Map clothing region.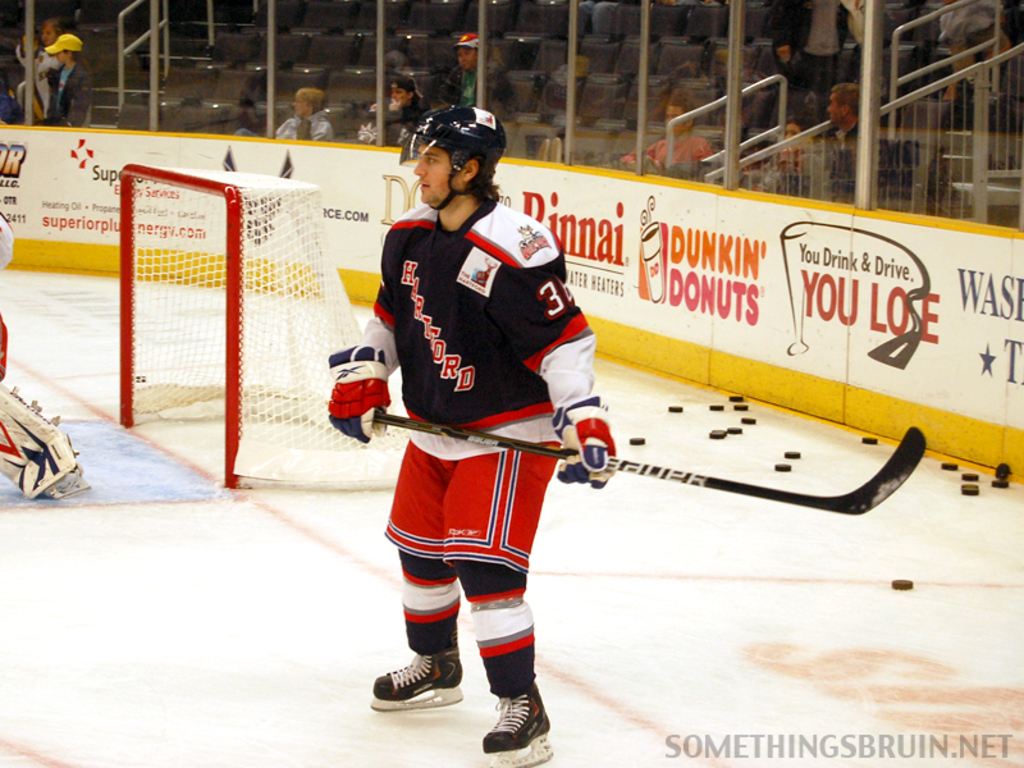
Mapped to bbox=(367, 375, 570, 671).
